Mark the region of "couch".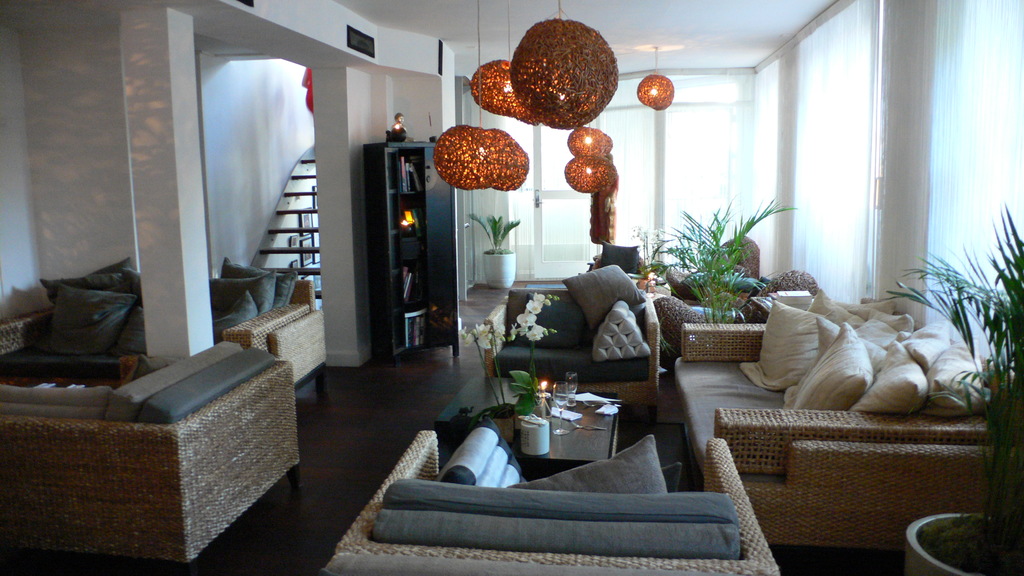
Region: left=671, top=289, right=1023, bottom=542.
